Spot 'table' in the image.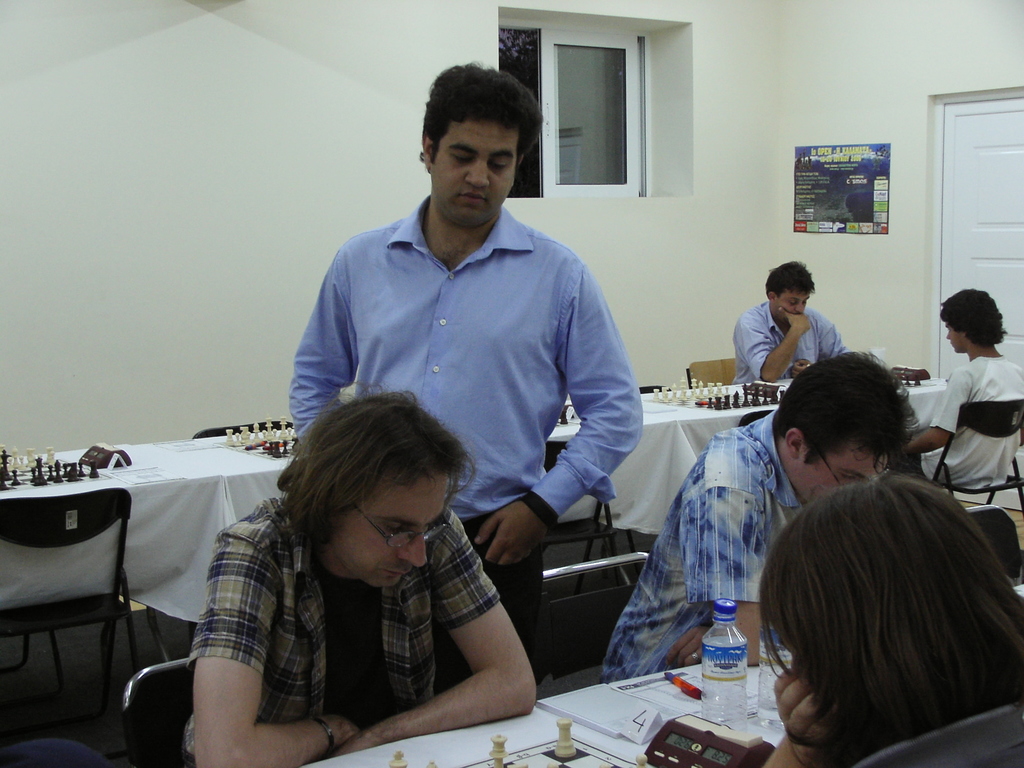
'table' found at l=301, t=658, r=793, b=767.
